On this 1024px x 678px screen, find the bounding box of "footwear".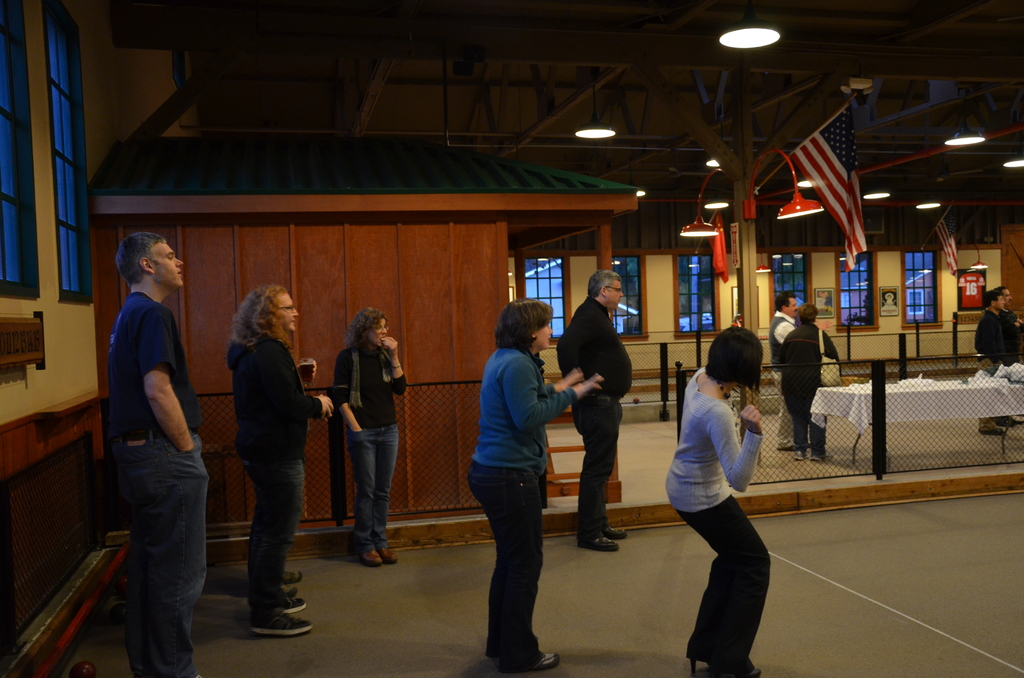
Bounding box: <box>687,645,714,668</box>.
